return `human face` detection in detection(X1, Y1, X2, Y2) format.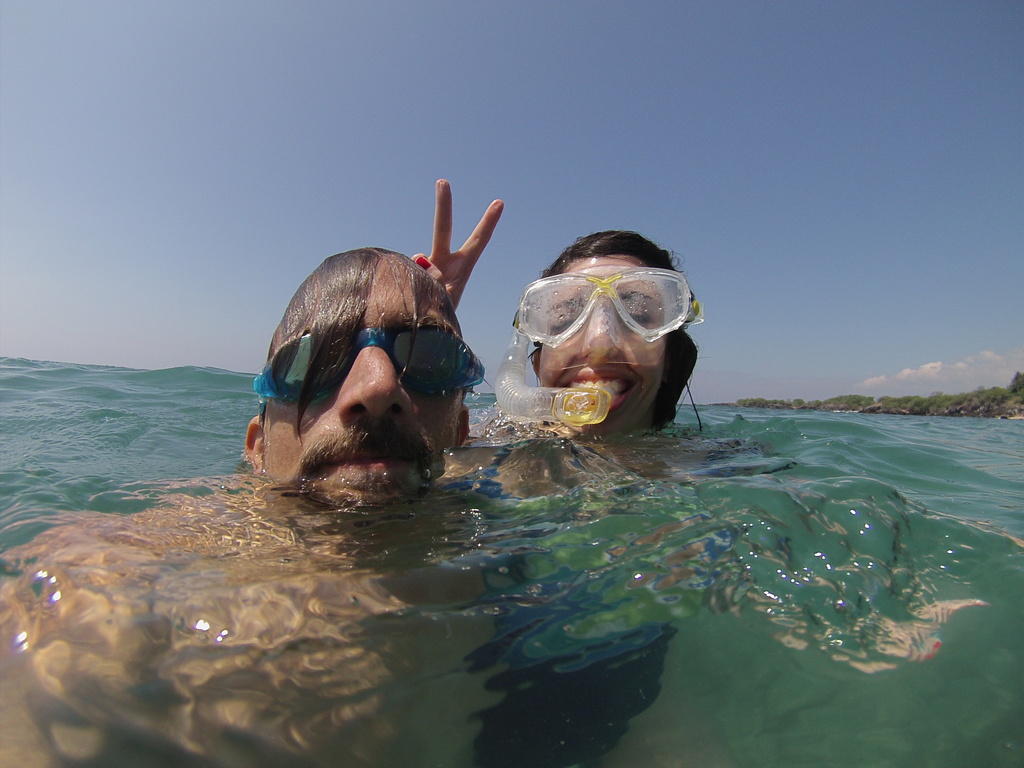
detection(538, 252, 665, 424).
